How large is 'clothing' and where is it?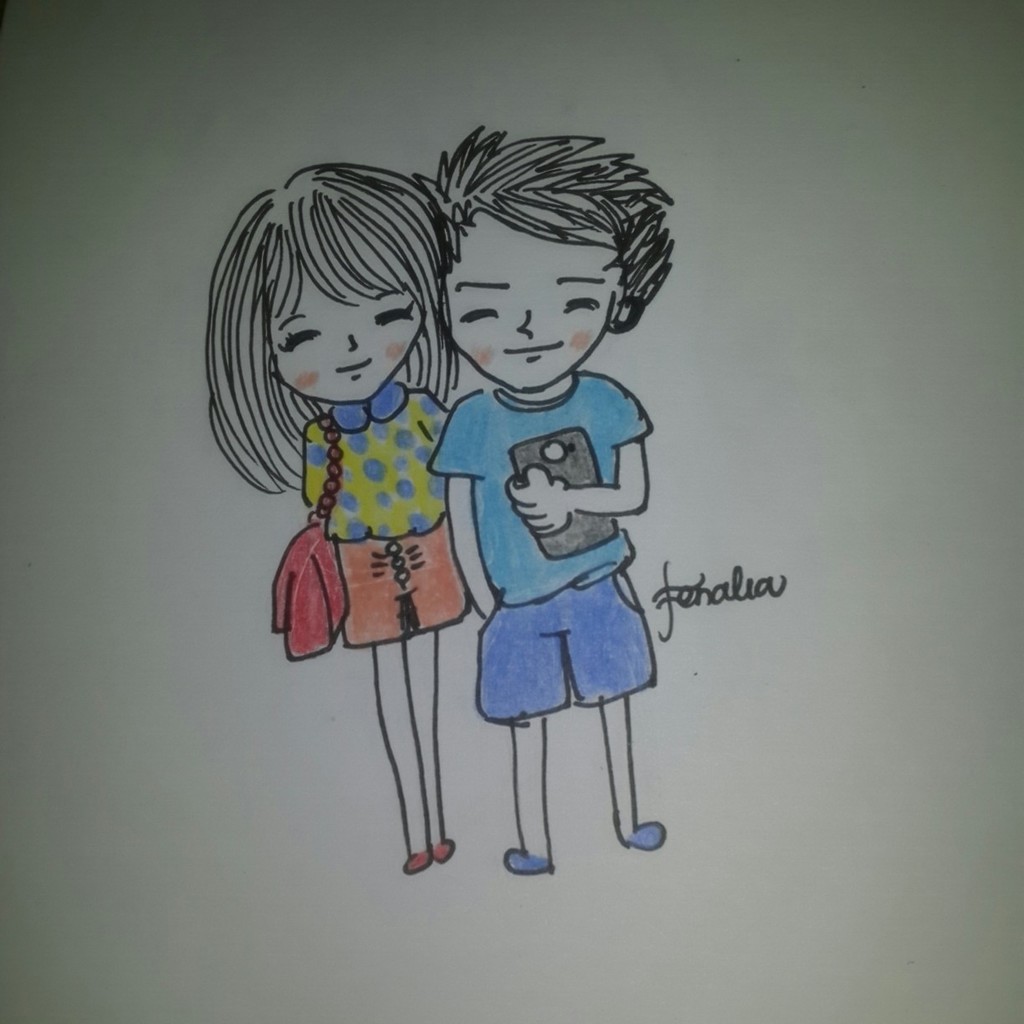
Bounding box: {"left": 434, "top": 392, "right": 663, "bottom": 730}.
